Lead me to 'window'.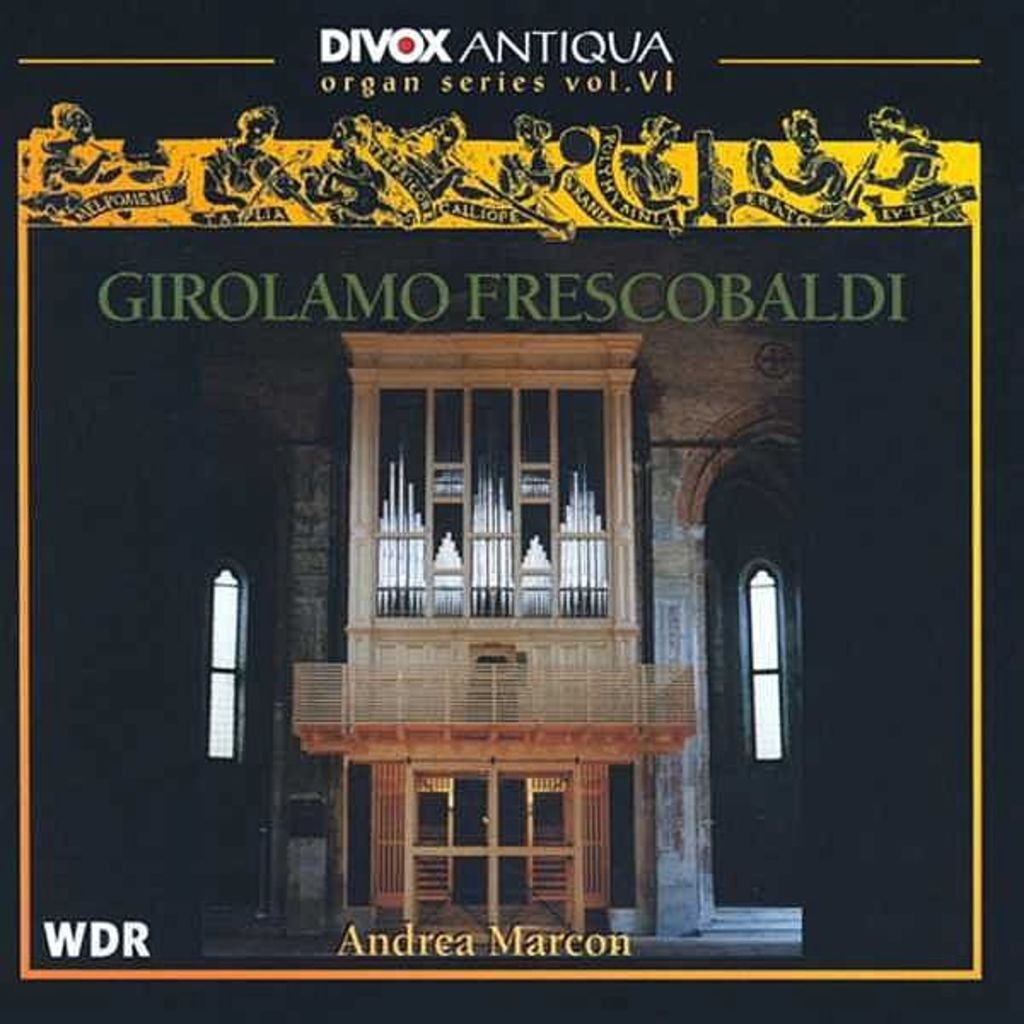
Lead to 207, 568, 239, 765.
